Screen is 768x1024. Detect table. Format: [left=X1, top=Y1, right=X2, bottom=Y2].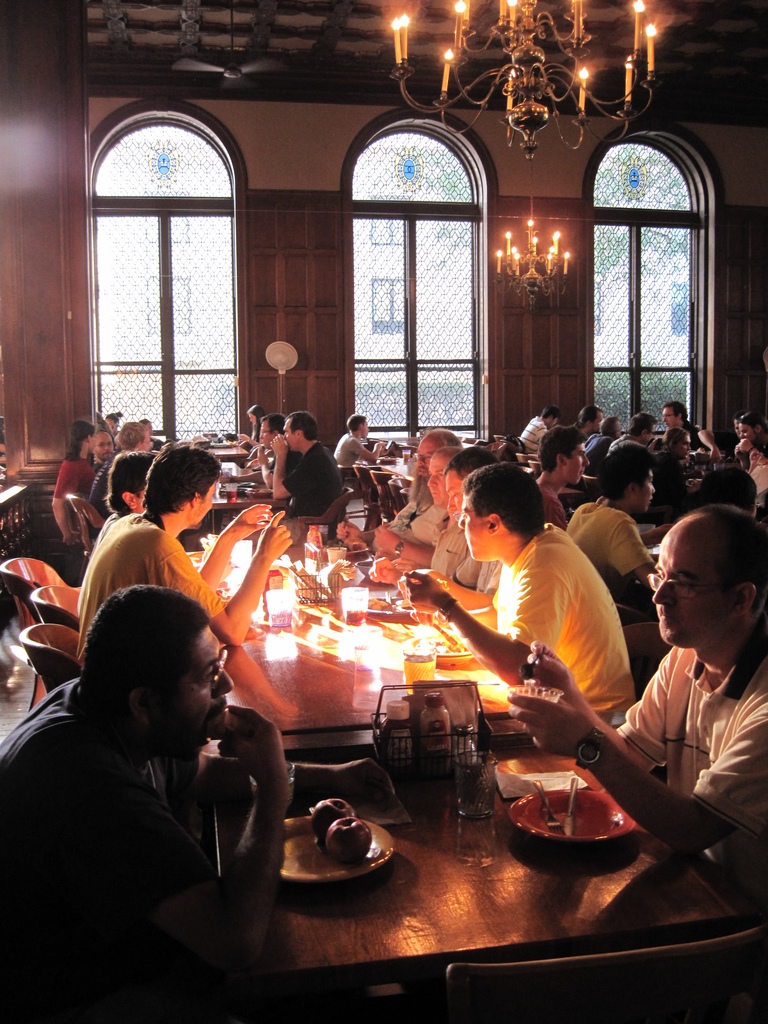
[left=193, top=469, right=289, bottom=532].
